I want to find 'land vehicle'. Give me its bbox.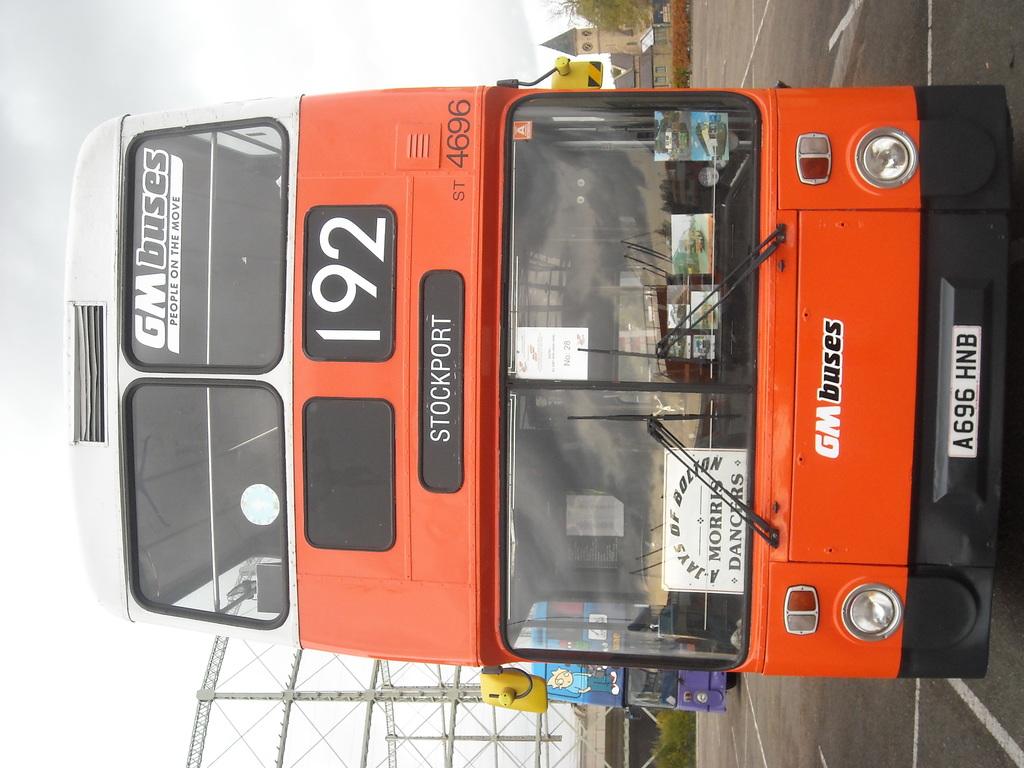
{"x1": 80, "y1": 67, "x2": 998, "y2": 689}.
